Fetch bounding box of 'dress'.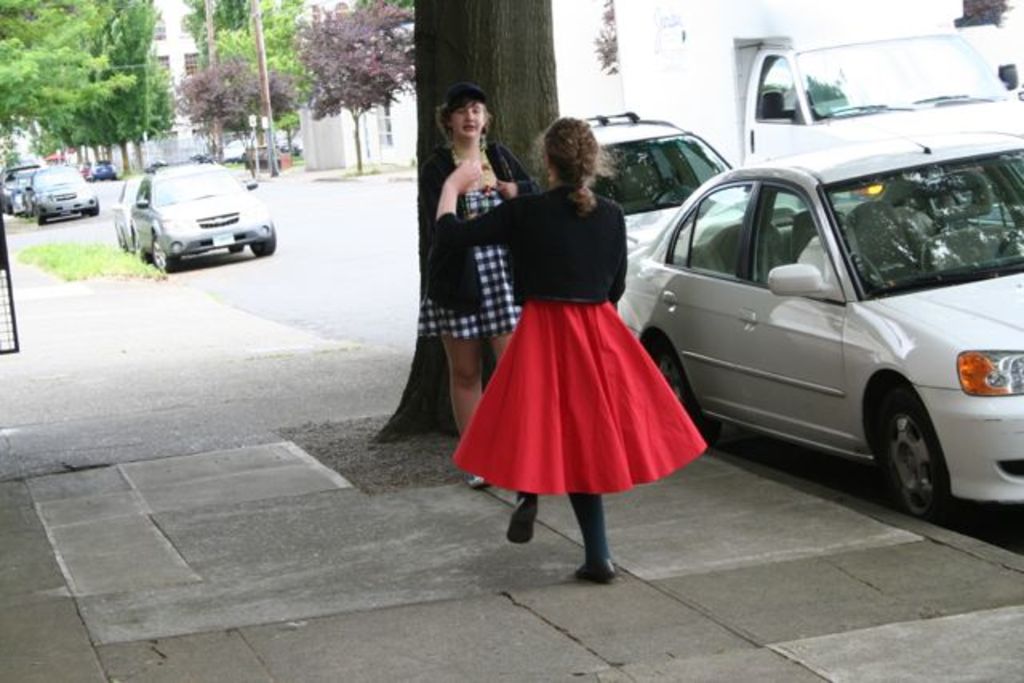
Bbox: bbox=[442, 179, 714, 469].
